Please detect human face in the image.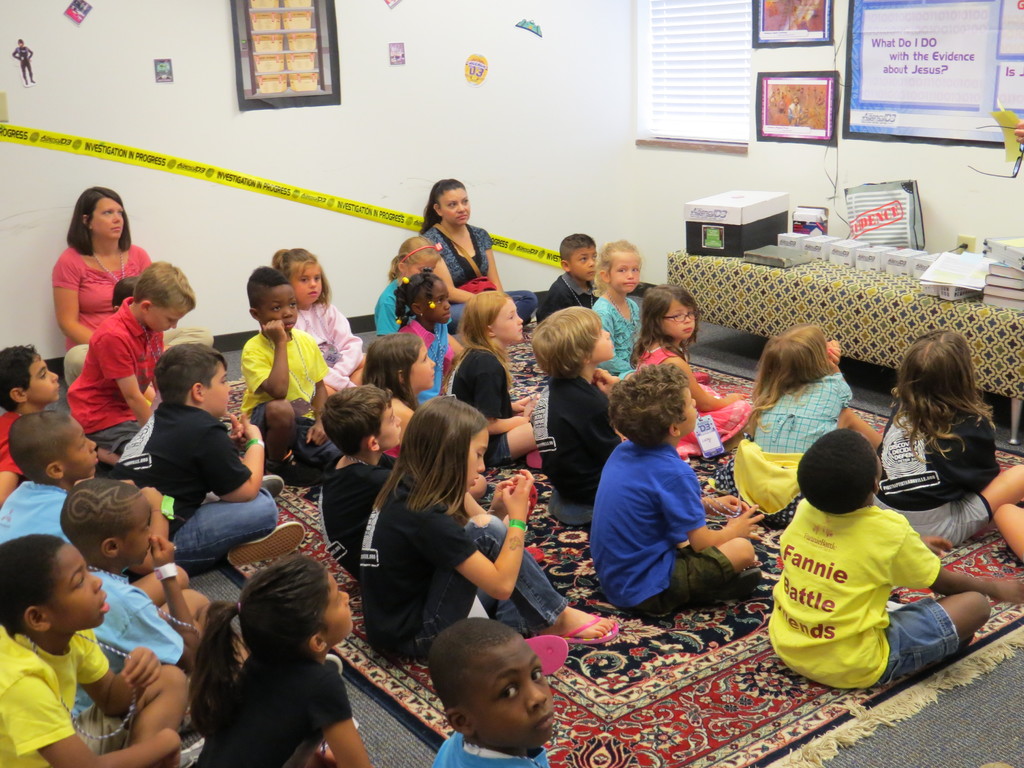
l=410, t=343, r=437, b=385.
